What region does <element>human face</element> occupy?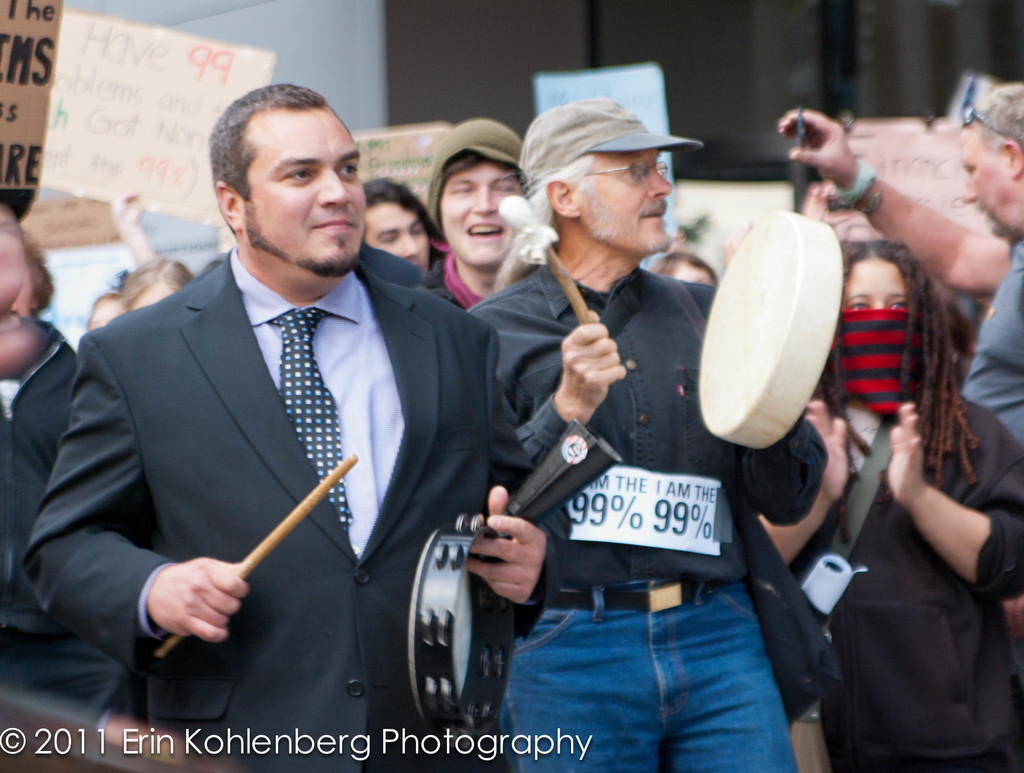
244,111,360,274.
